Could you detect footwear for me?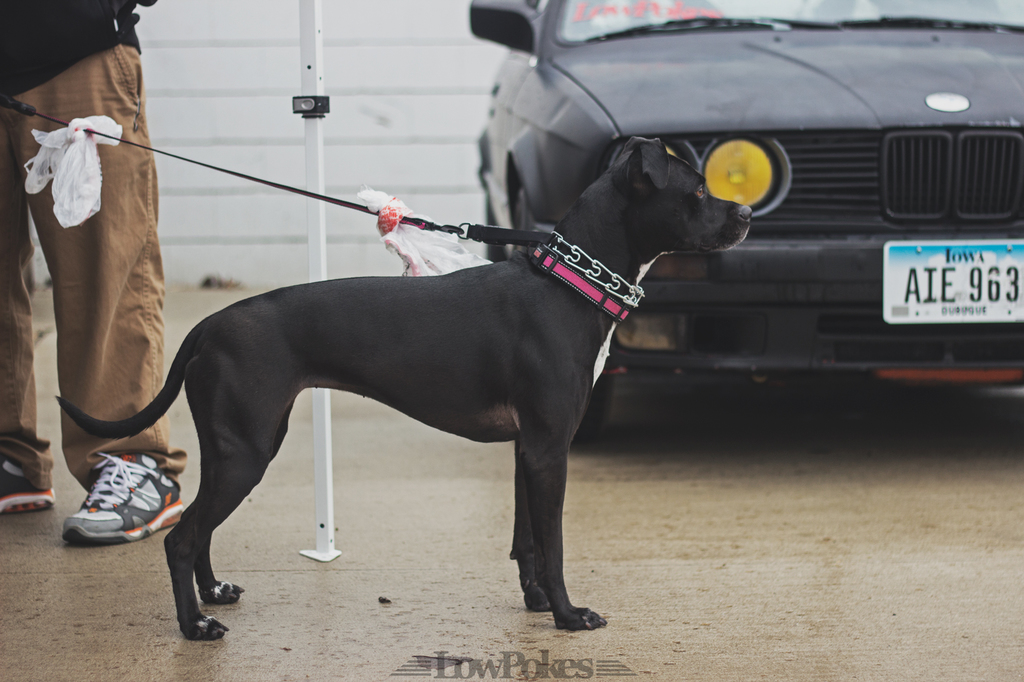
Detection result: BBox(0, 459, 56, 518).
